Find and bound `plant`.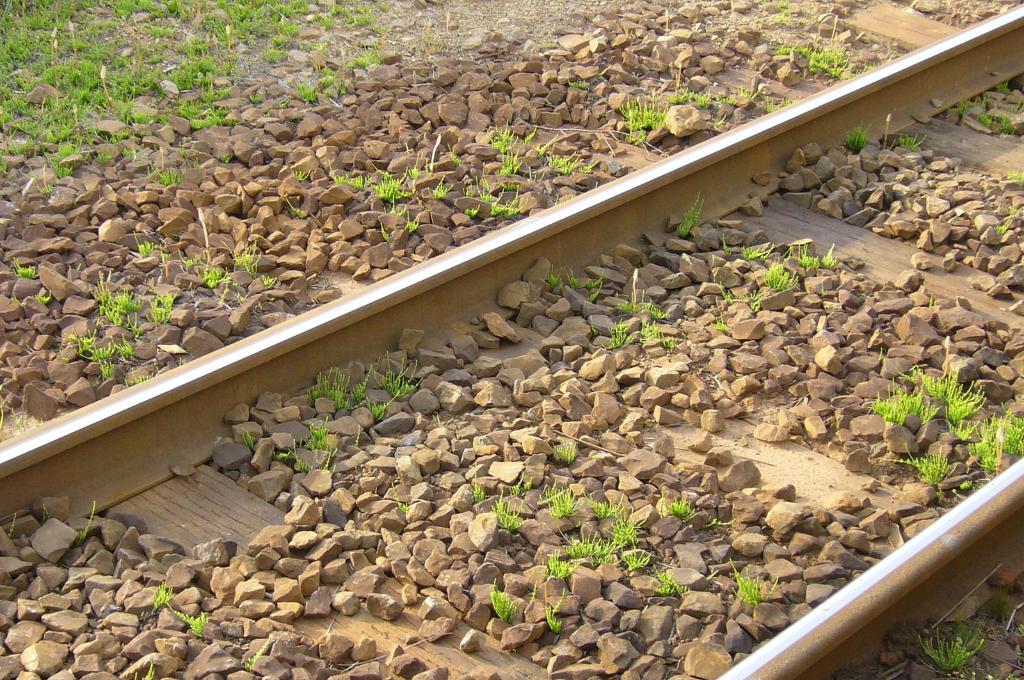
Bound: <bbox>543, 583, 561, 632</bbox>.
